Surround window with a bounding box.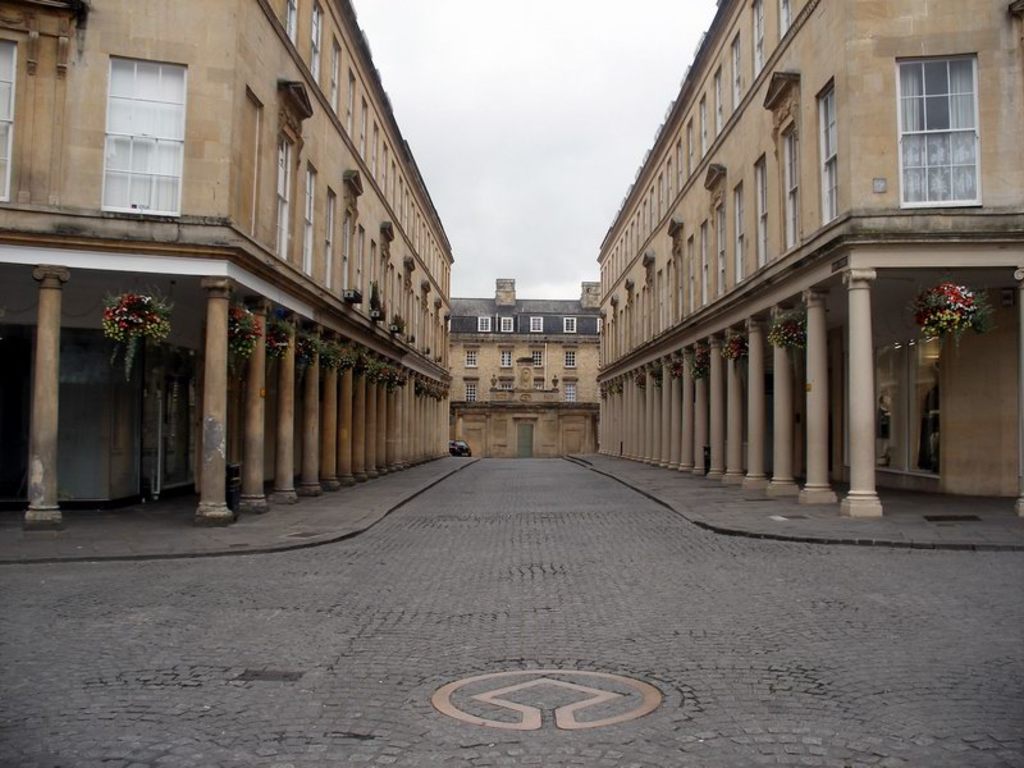
710, 61, 726, 143.
